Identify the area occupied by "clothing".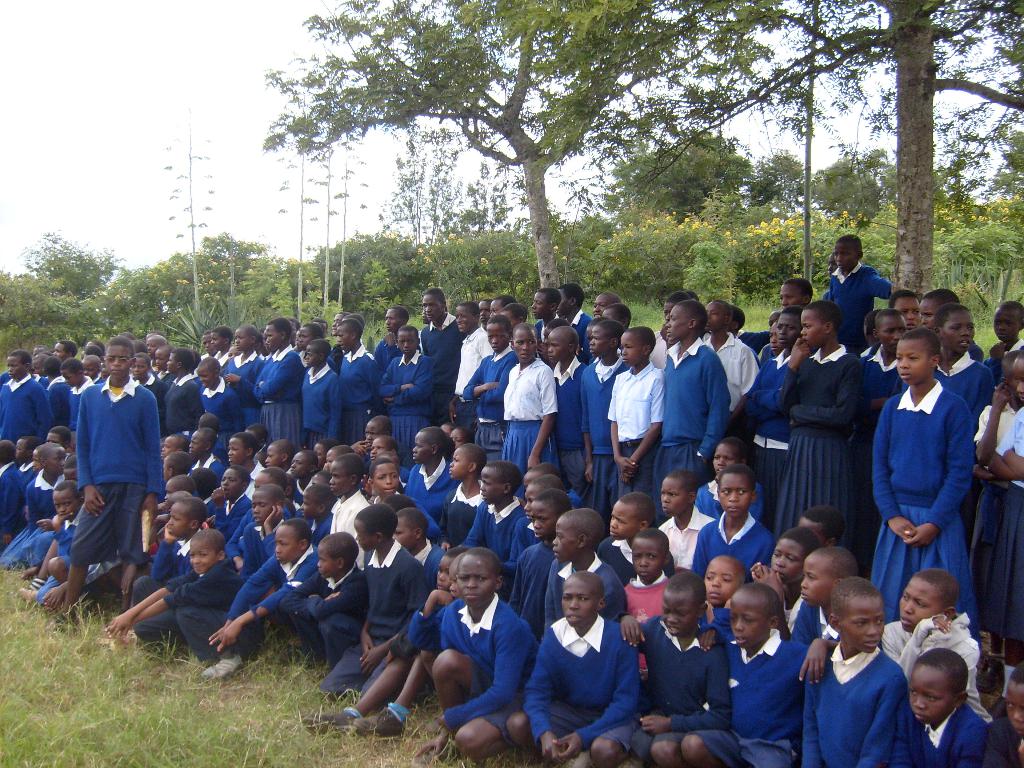
Area: select_region(0, 374, 51, 445).
